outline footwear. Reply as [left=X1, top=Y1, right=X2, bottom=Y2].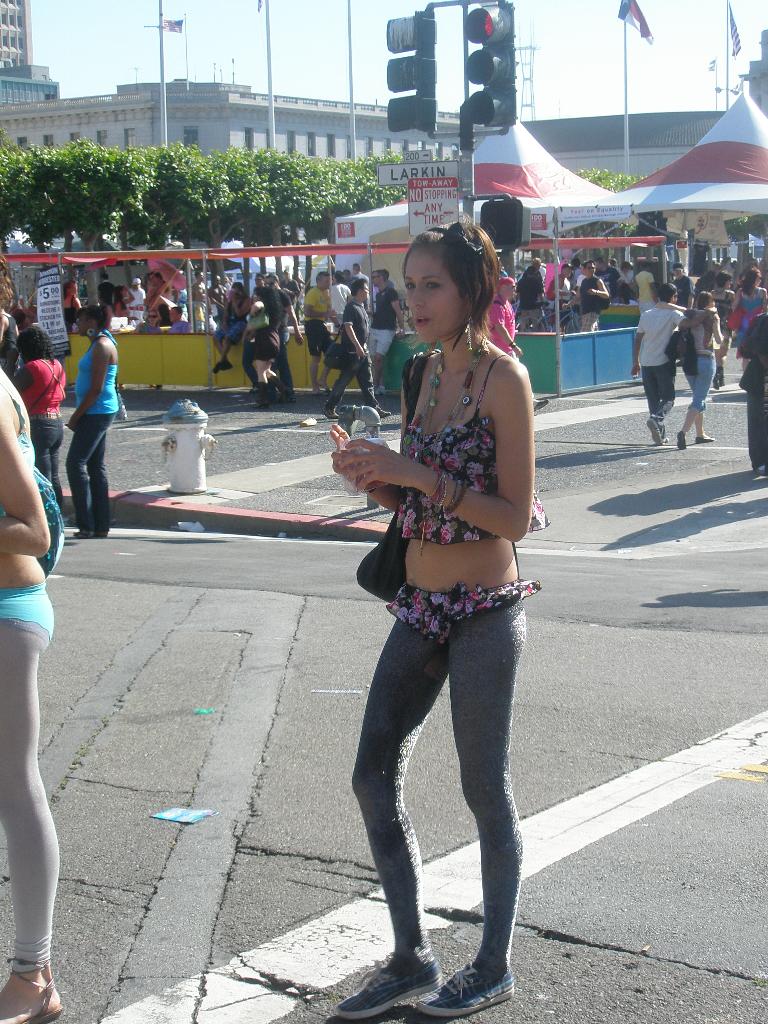
[left=0, top=973, right=62, bottom=1023].
